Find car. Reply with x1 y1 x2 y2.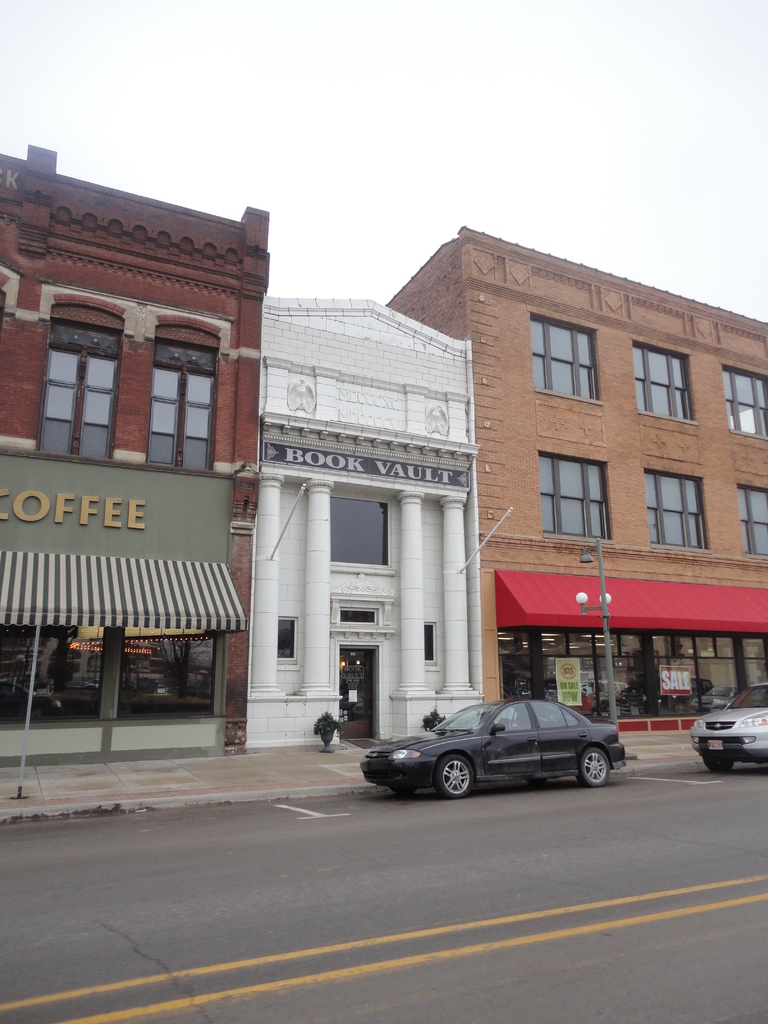
365 689 630 798.
